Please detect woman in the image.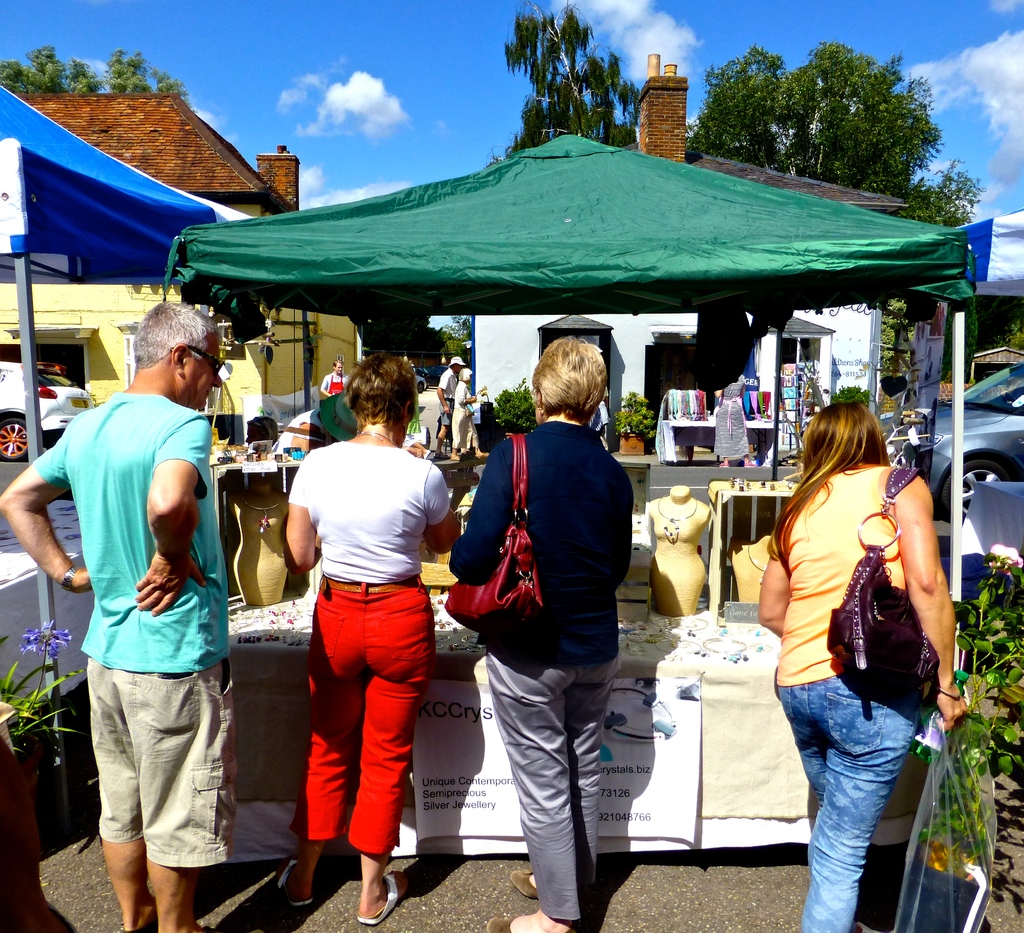
detection(268, 359, 452, 911).
